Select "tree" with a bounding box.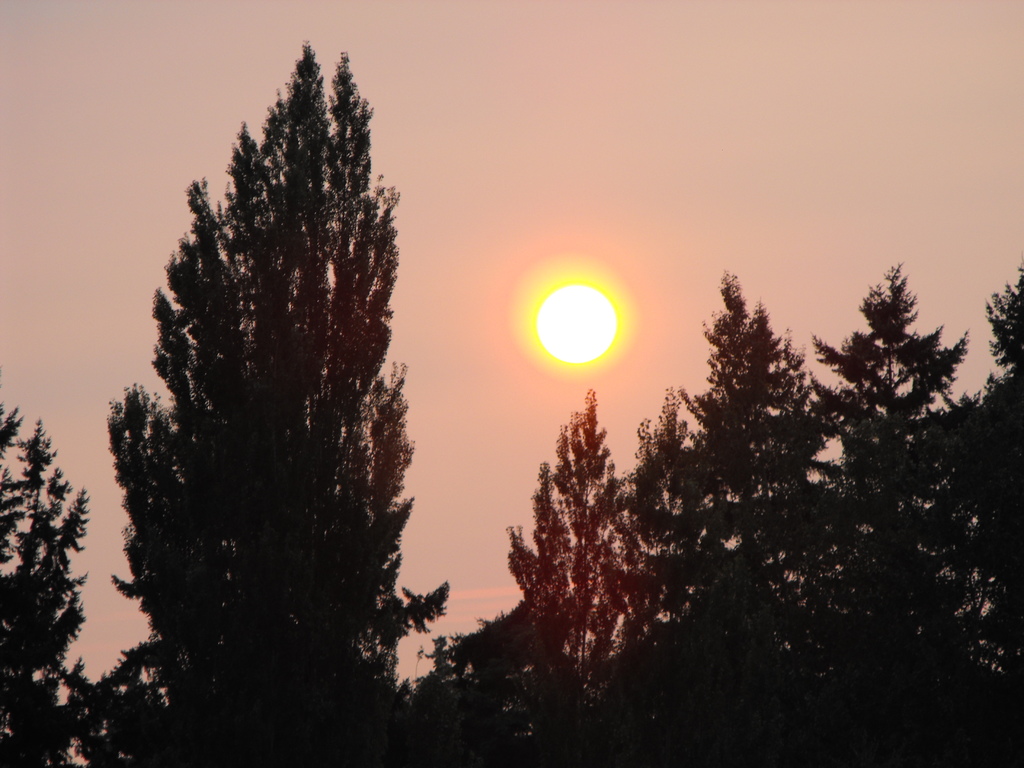
select_region(790, 254, 984, 767).
